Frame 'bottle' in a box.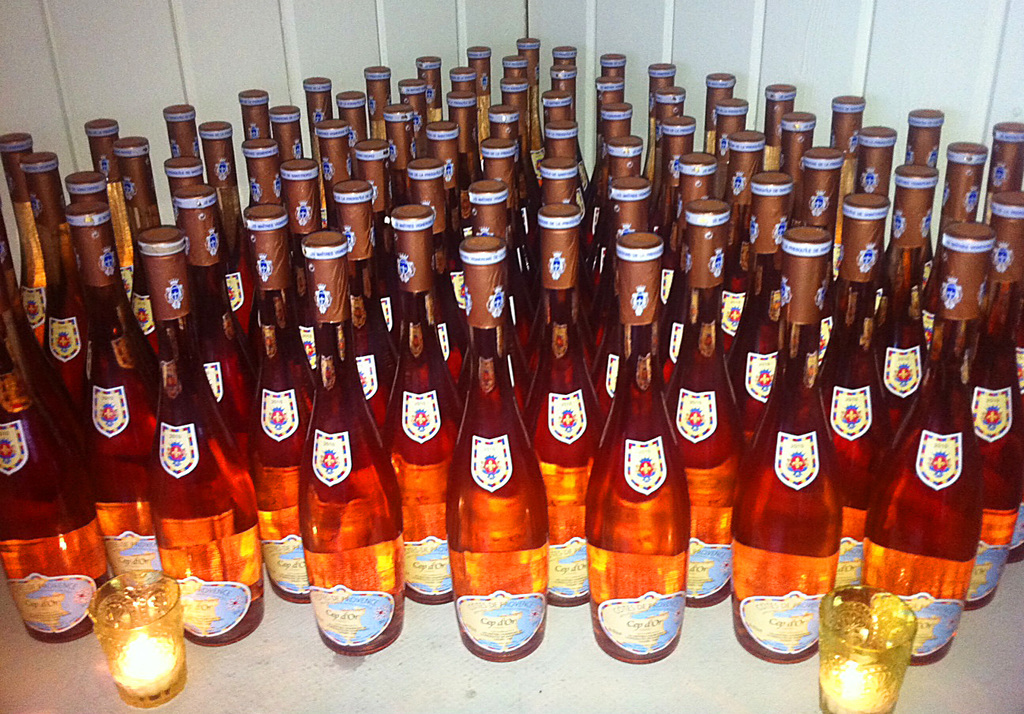
bbox(387, 105, 417, 167).
